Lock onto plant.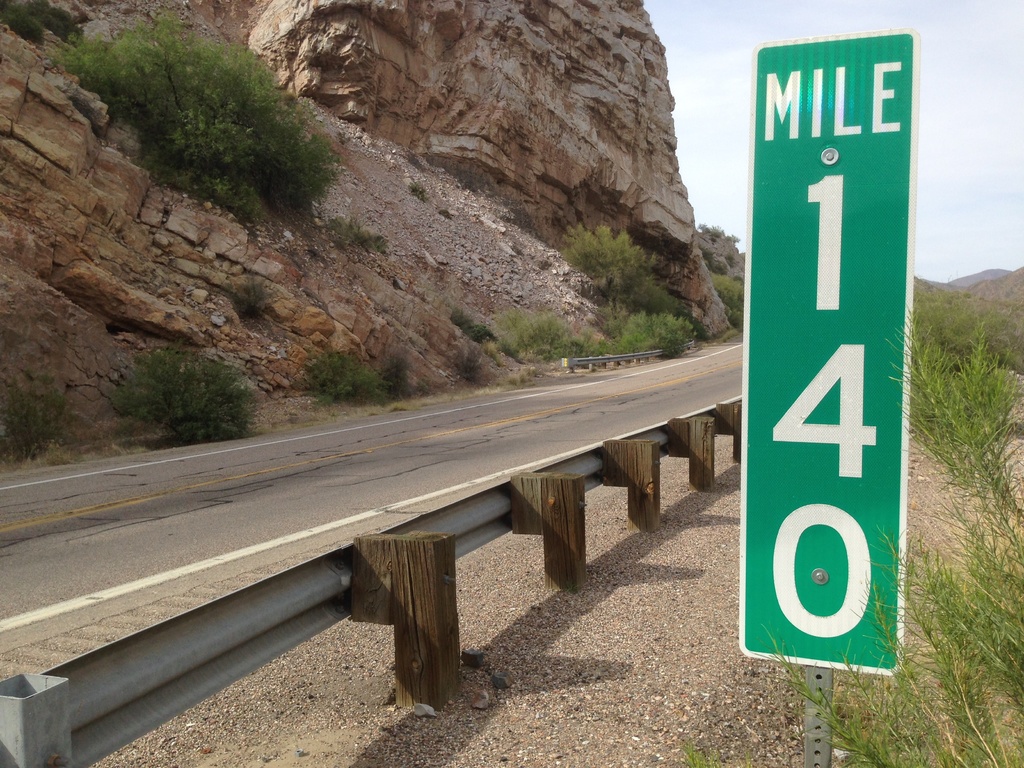
Locked: (499,310,592,360).
